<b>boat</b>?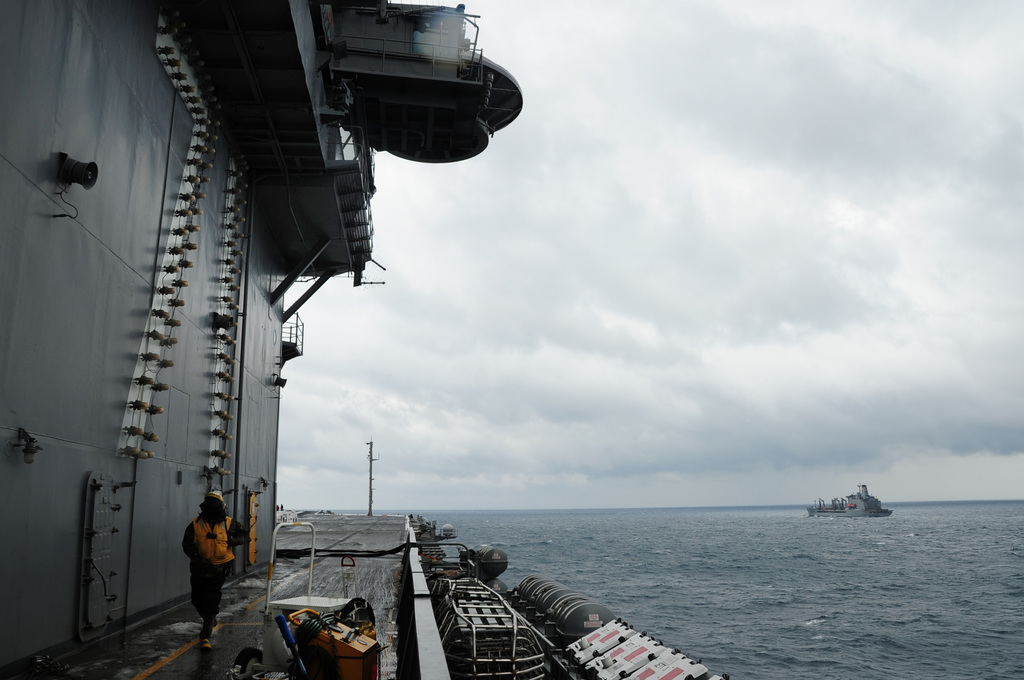
left=808, top=478, right=893, bottom=520
